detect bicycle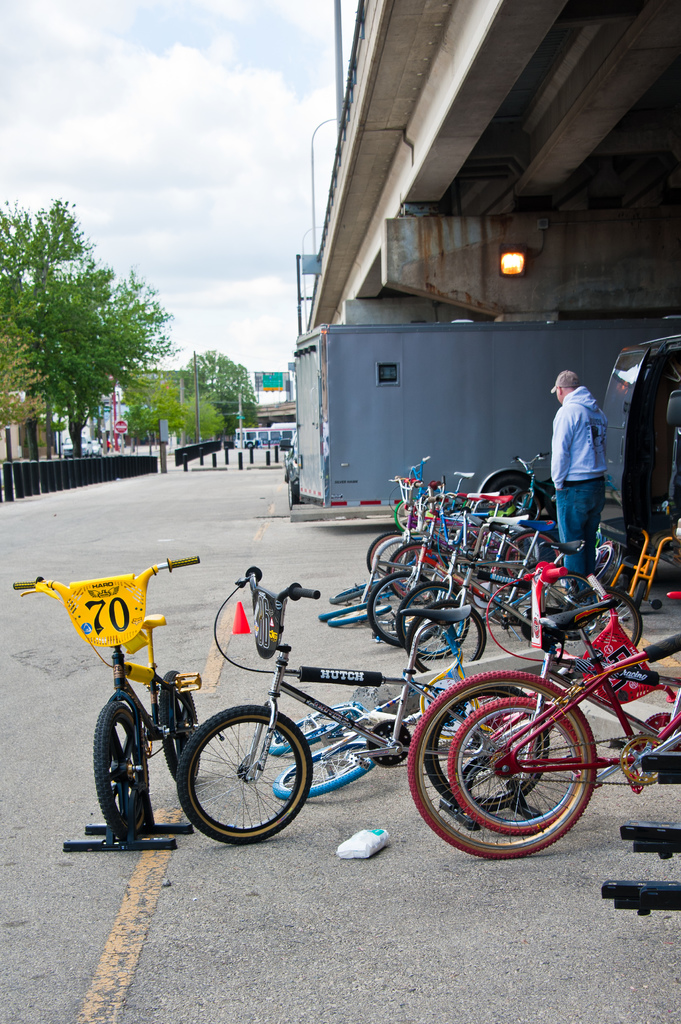
(445, 689, 675, 836)
